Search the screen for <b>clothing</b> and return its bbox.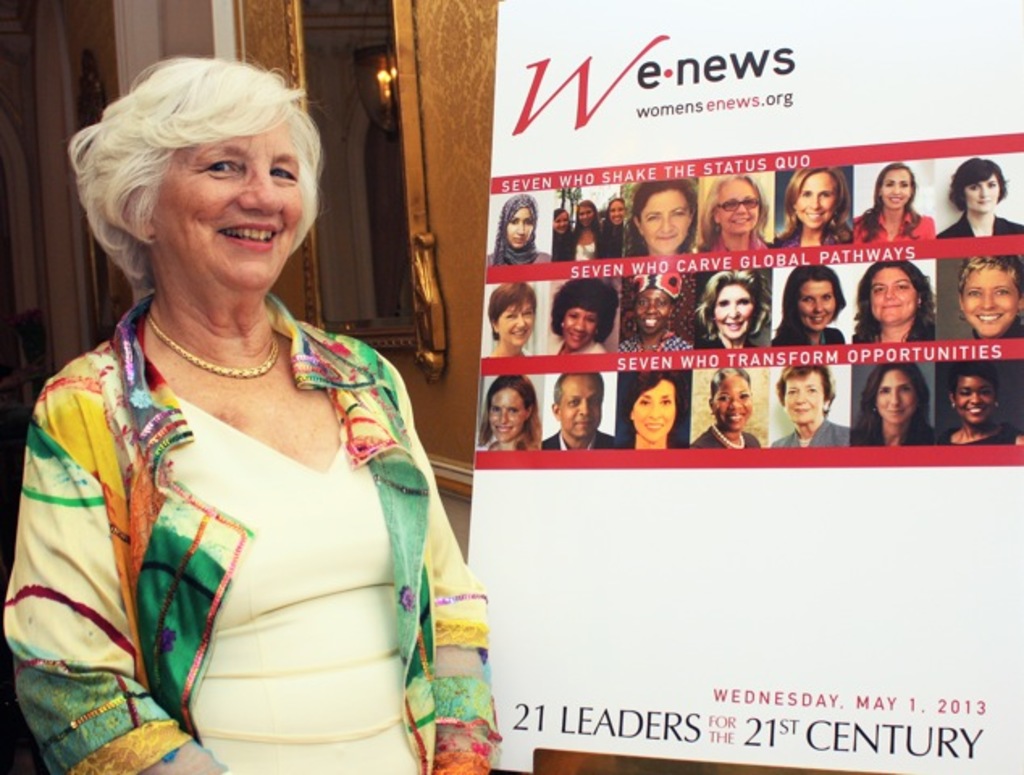
Found: <region>775, 220, 850, 244</region>.
